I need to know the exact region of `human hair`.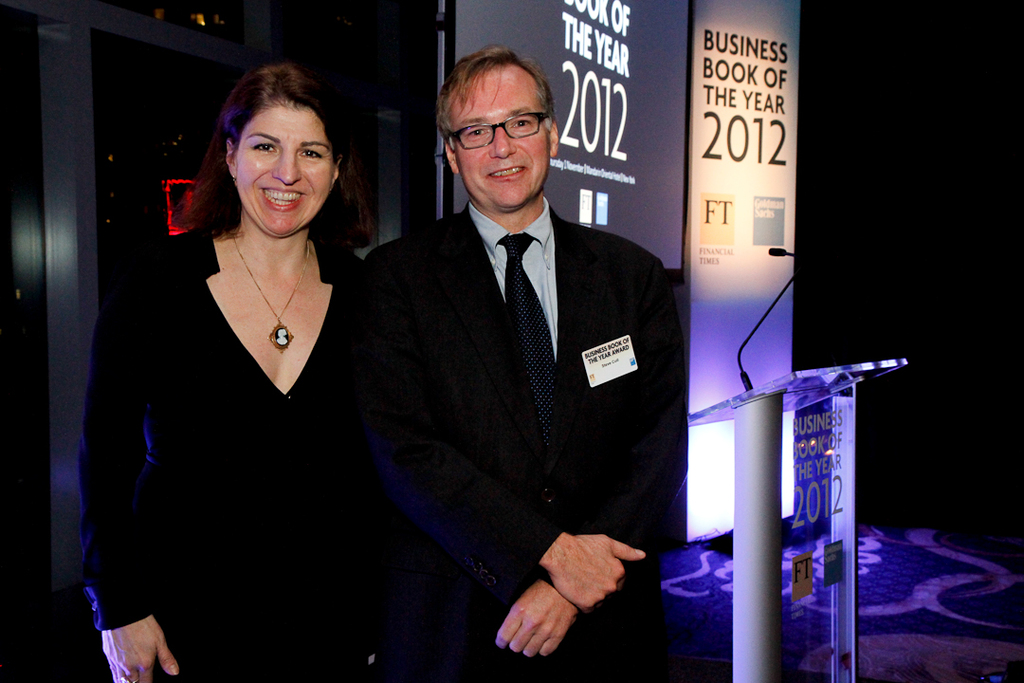
Region: [left=193, top=65, right=357, bottom=263].
